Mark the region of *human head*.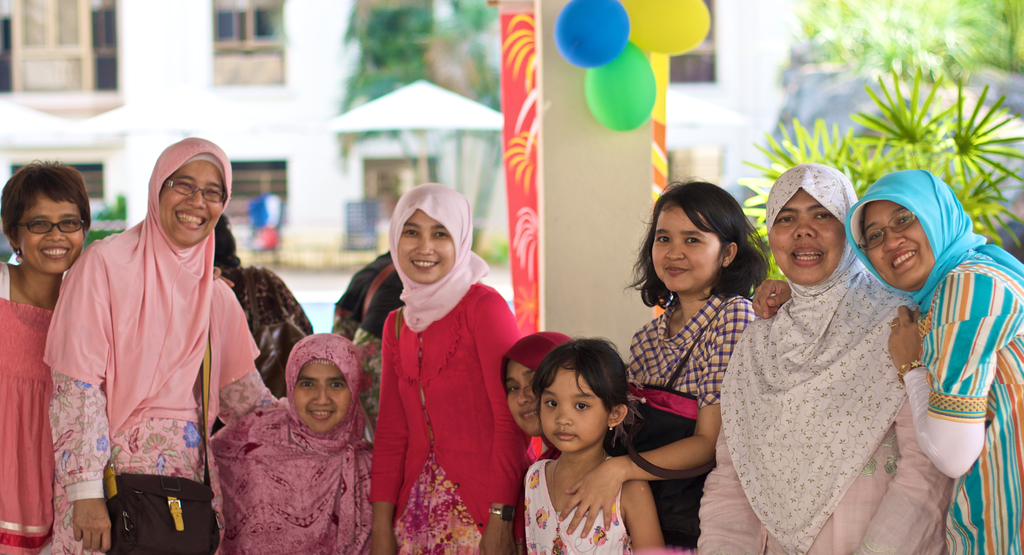
Region: crop(0, 159, 95, 278).
